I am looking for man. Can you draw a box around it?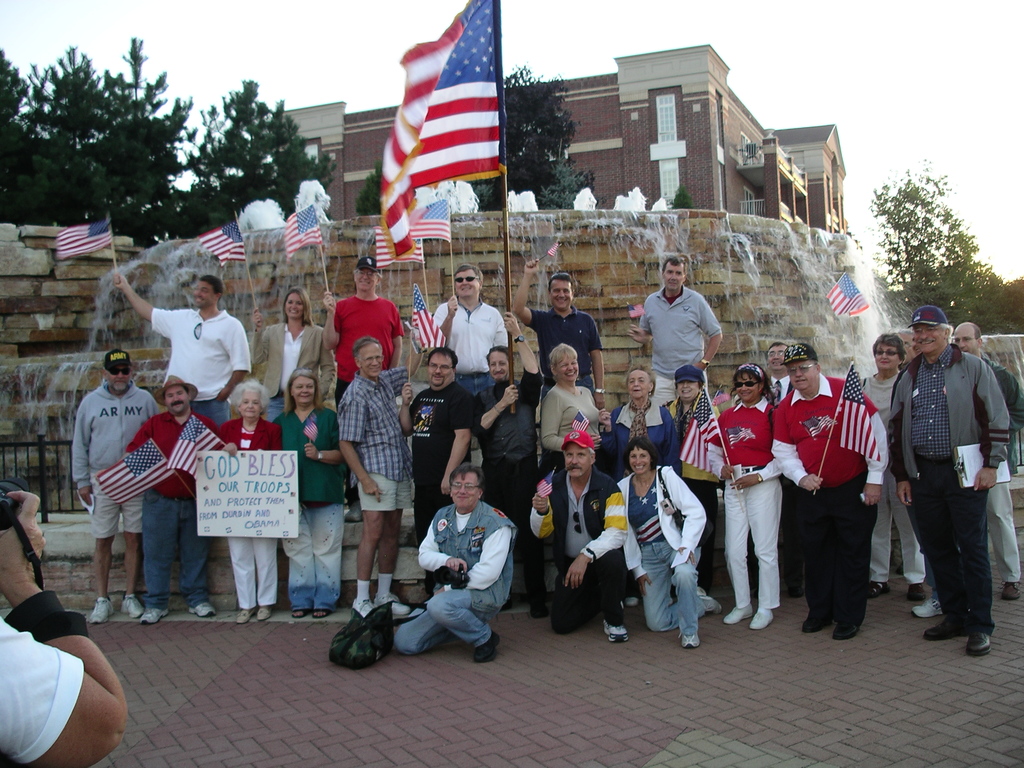
Sure, the bounding box is (left=771, top=339, right=890, bottom=644).
